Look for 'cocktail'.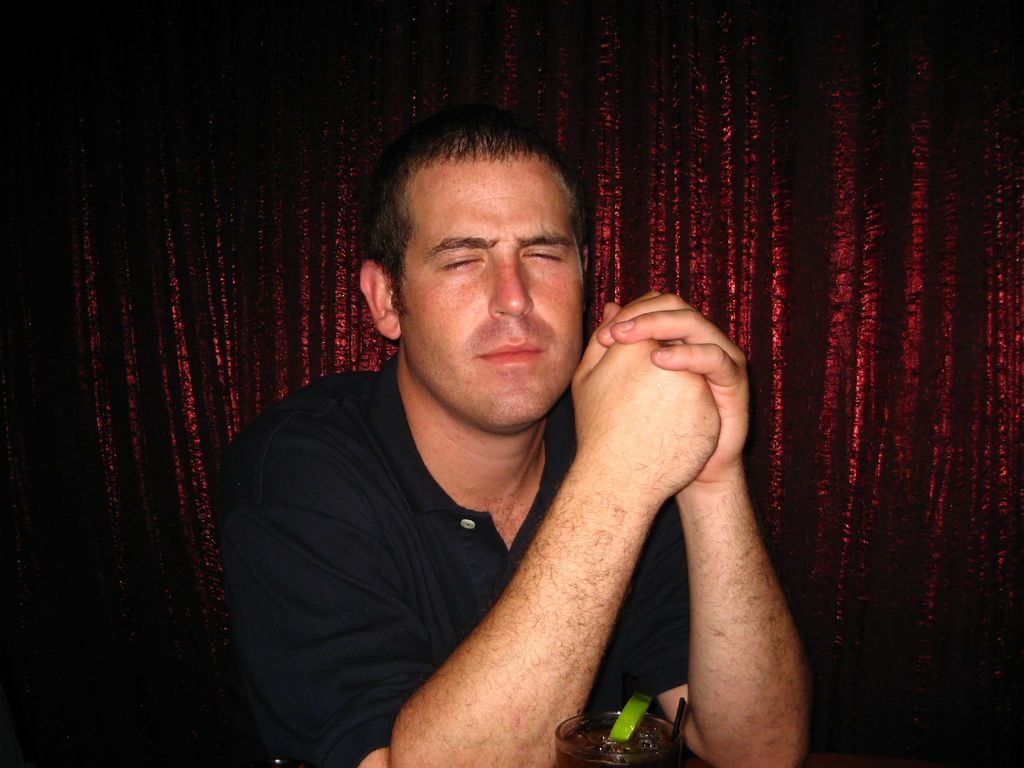
Found: (x1=557, y1=684, x2=678, y2=767).
